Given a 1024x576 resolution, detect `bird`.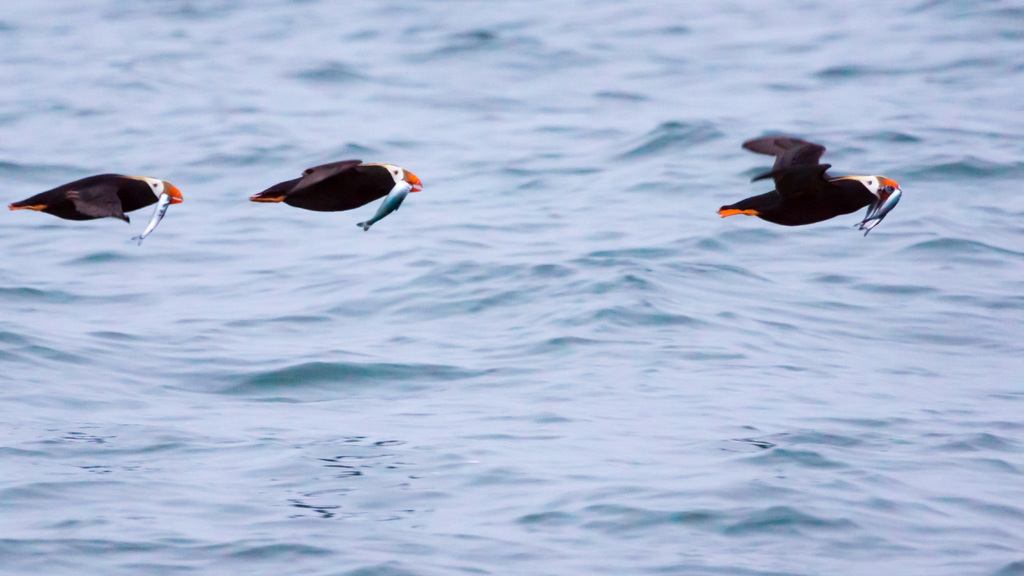
(x1=8, y1=169, x2=186, y2=243).
